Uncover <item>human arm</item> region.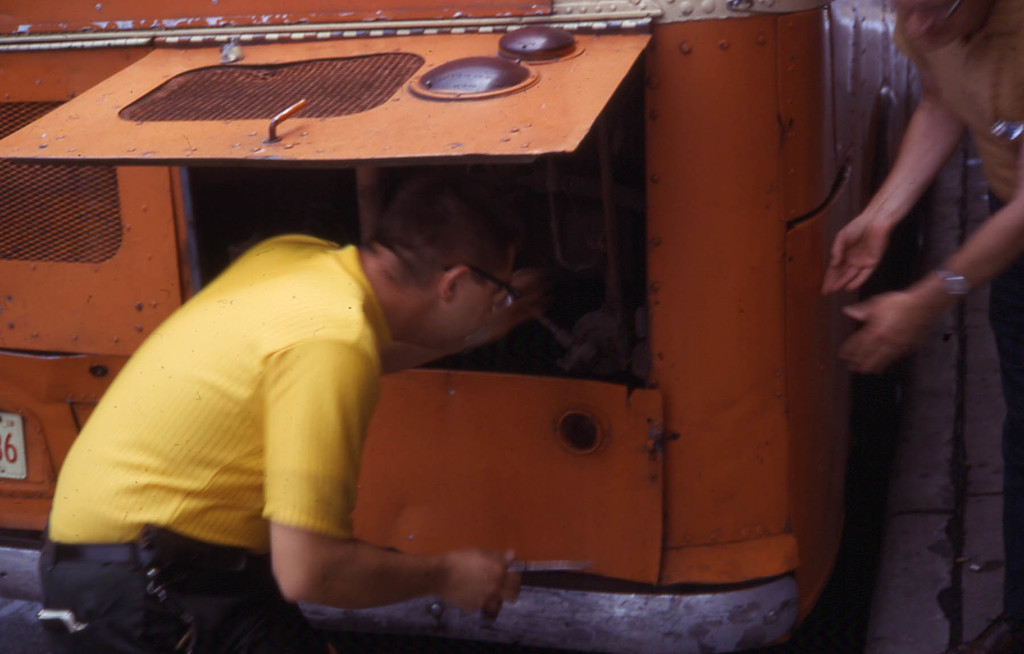
Uncovered: (381,281,547,379).
